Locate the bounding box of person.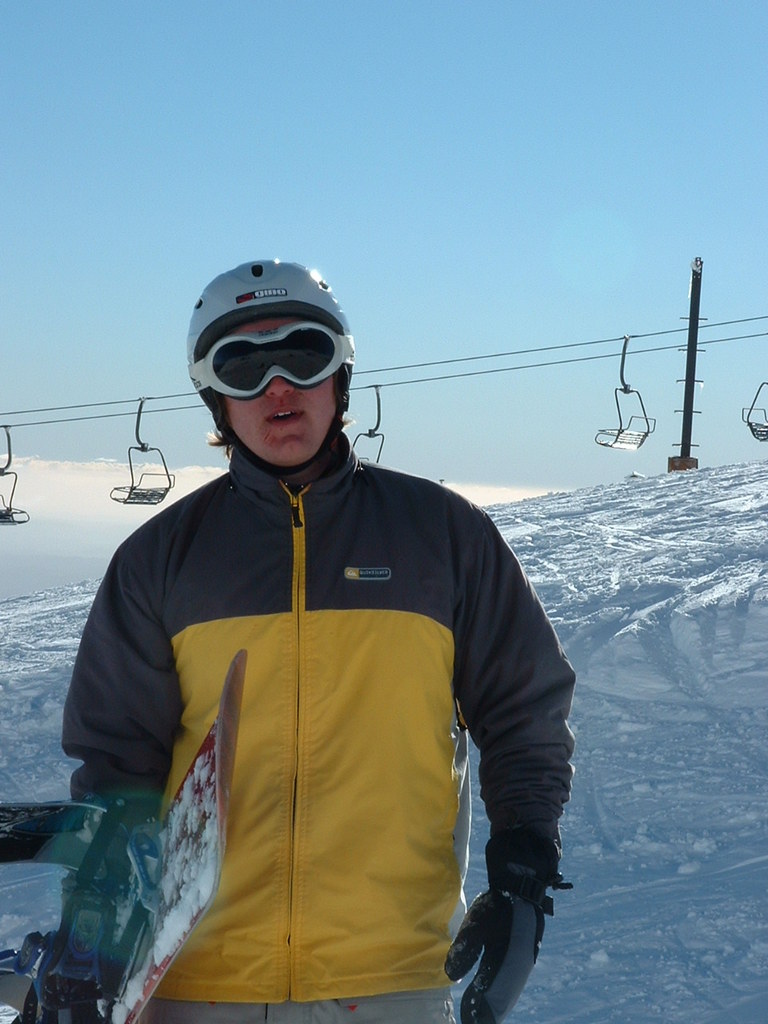
Bounding box: box=[98, 270, 578, 1023].
